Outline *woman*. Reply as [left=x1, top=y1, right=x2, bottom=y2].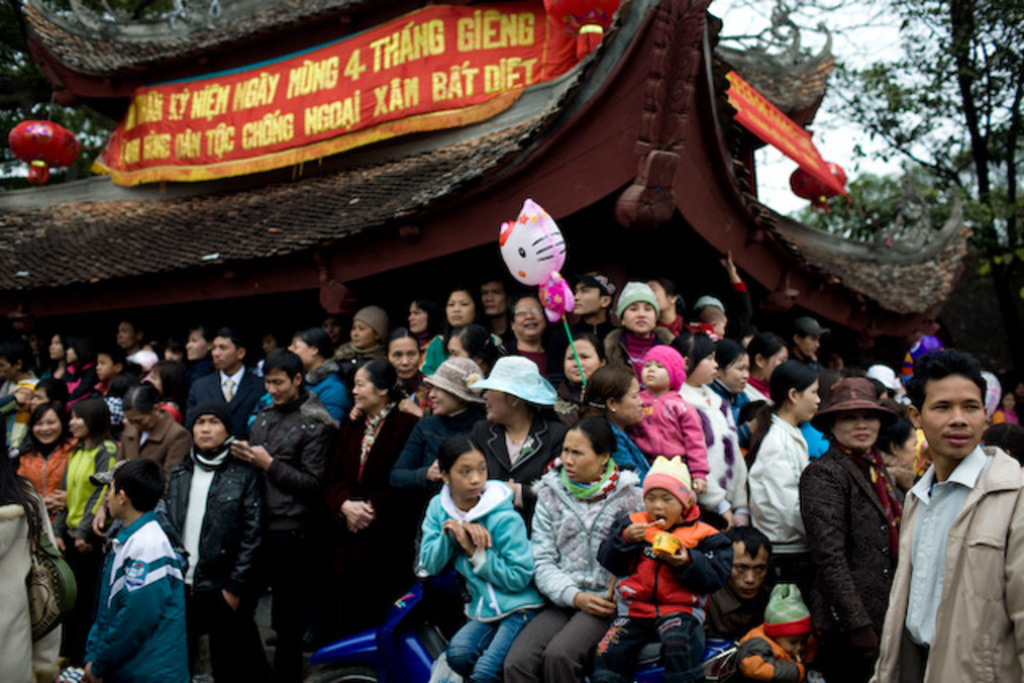
[left=587, top=358, right=656, bottom=494].
